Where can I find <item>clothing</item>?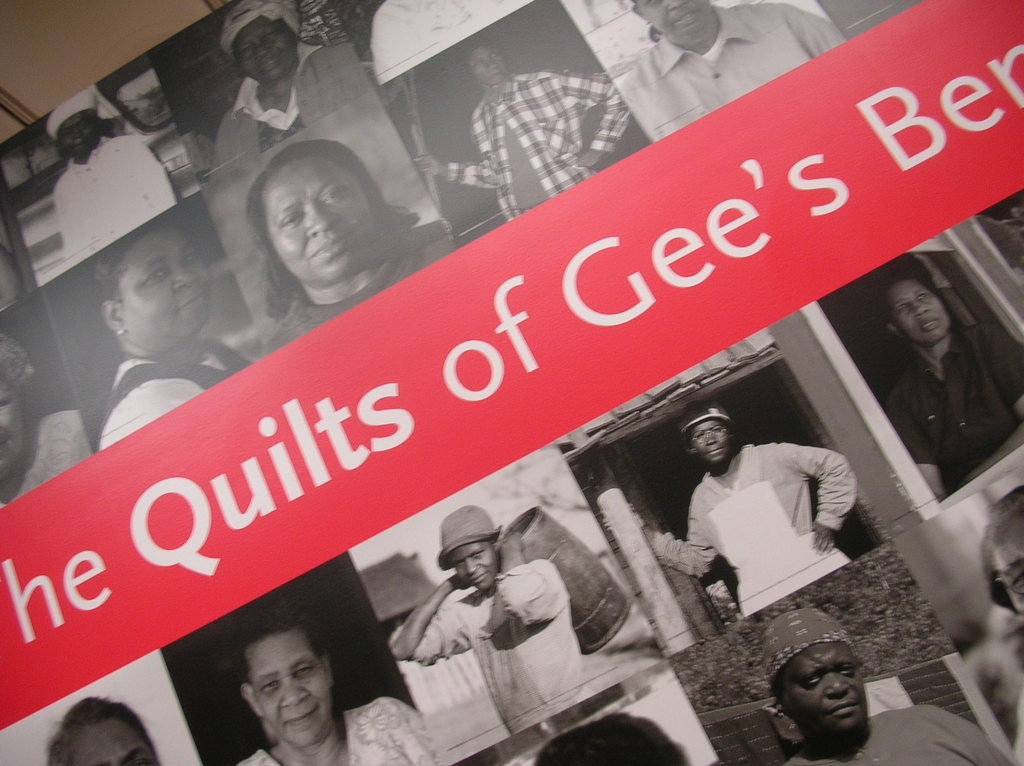
You can find it at 372:0:541:84.
